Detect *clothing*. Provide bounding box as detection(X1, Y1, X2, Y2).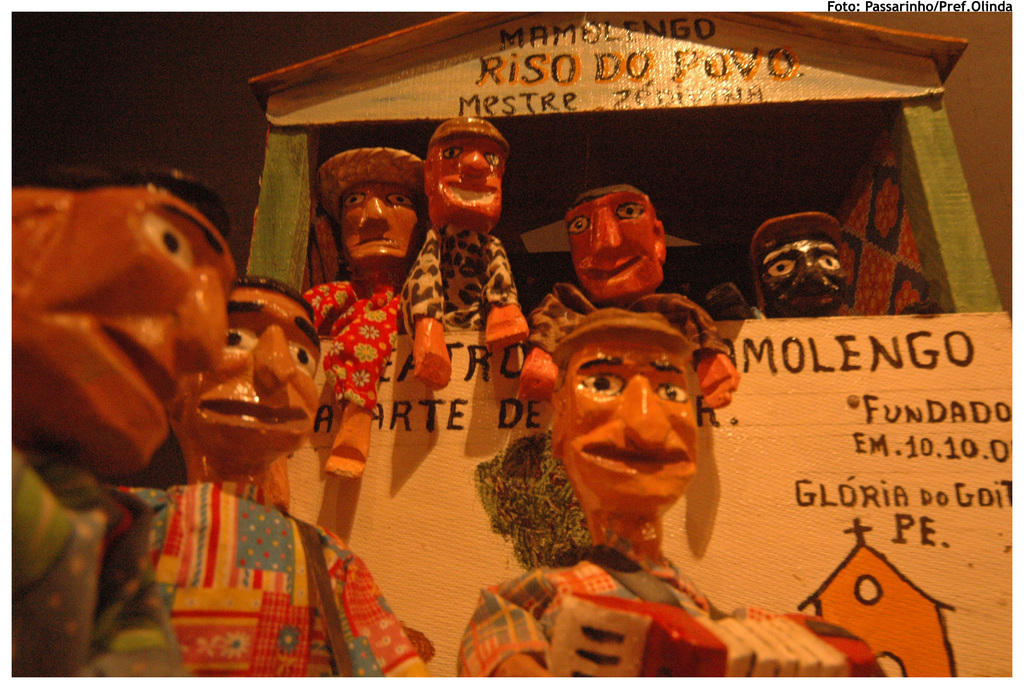
detection(525, 279, 730, 369).
